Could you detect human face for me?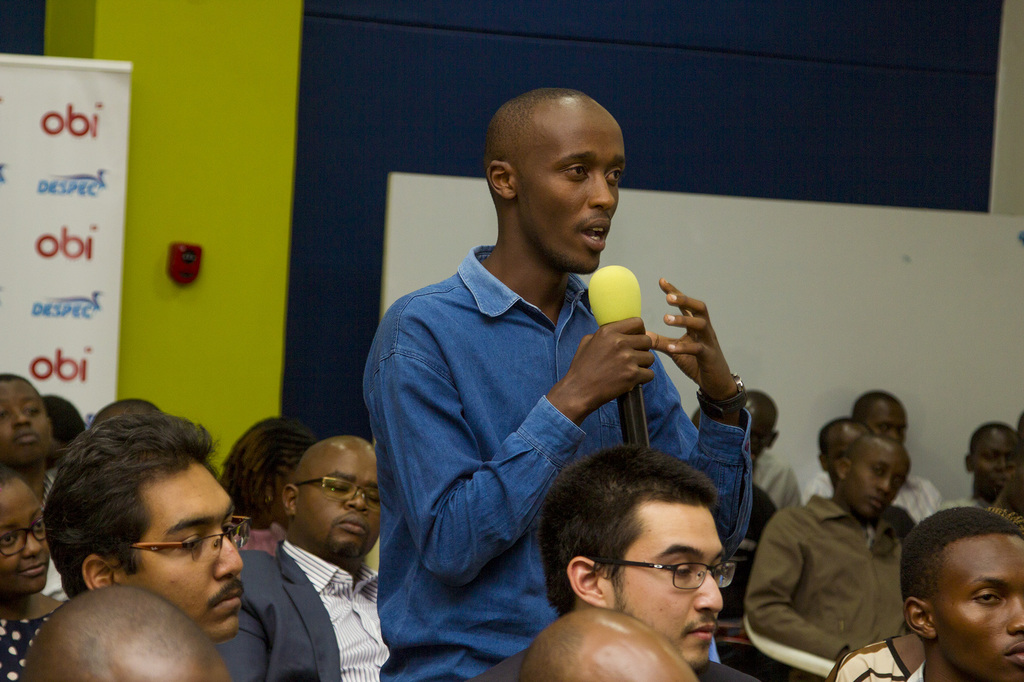
Detection result: locate(299, 450, 384, 558).
